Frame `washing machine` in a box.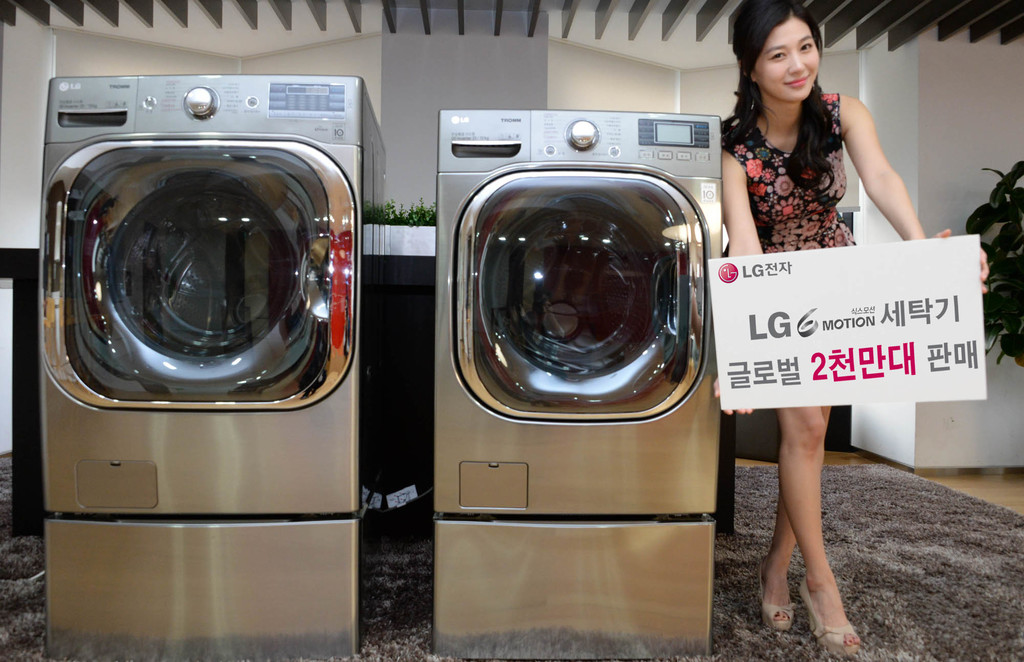
(433,105,722,656).
